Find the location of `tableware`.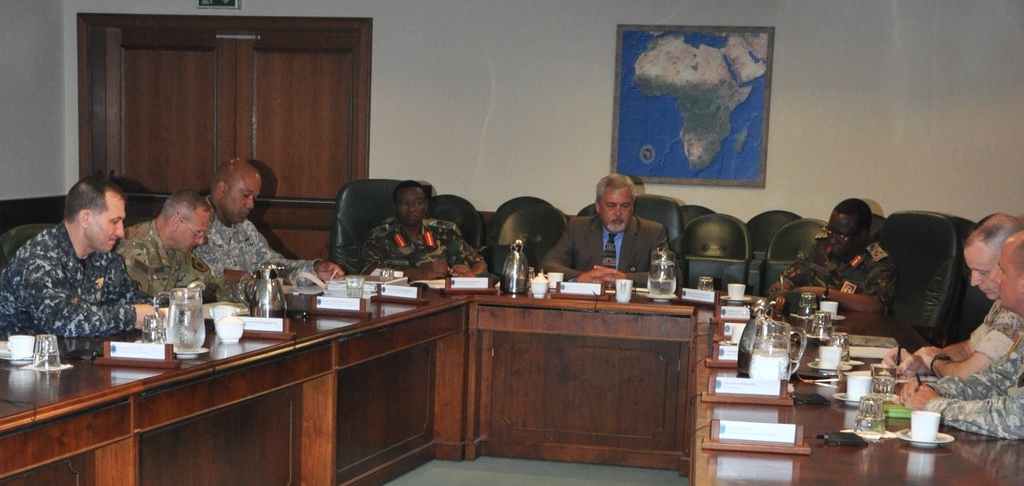
Location: 346,275,364,297.
